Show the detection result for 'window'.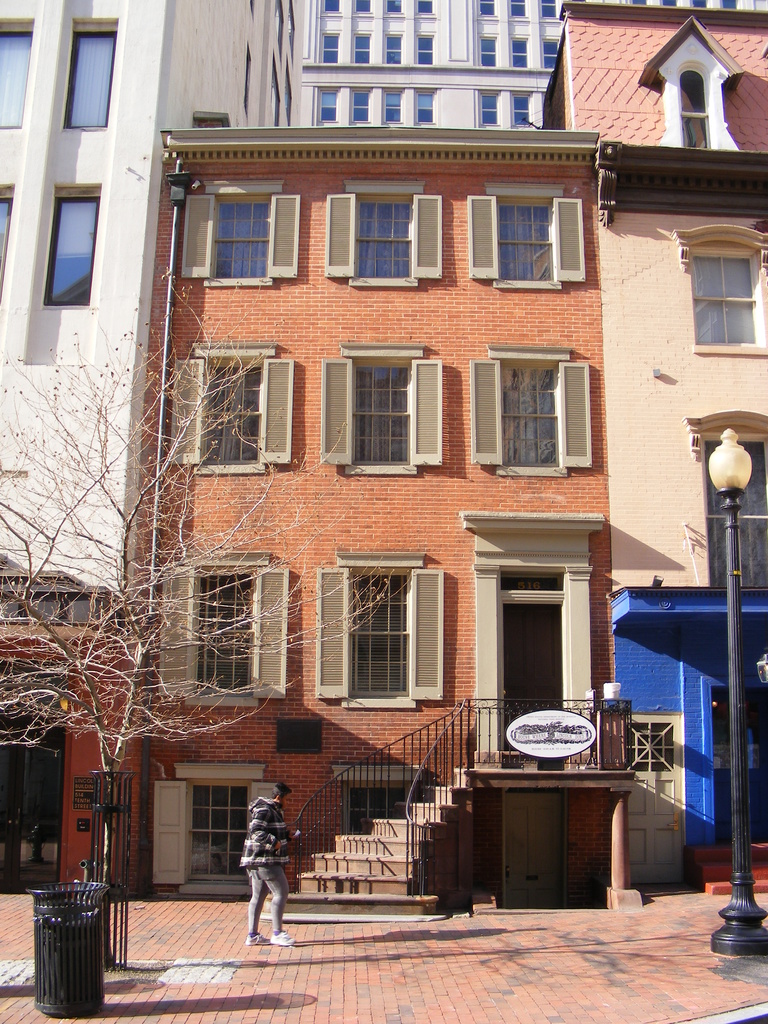
pyautogui.locateOnScreen(387, 1, 400, 13).
